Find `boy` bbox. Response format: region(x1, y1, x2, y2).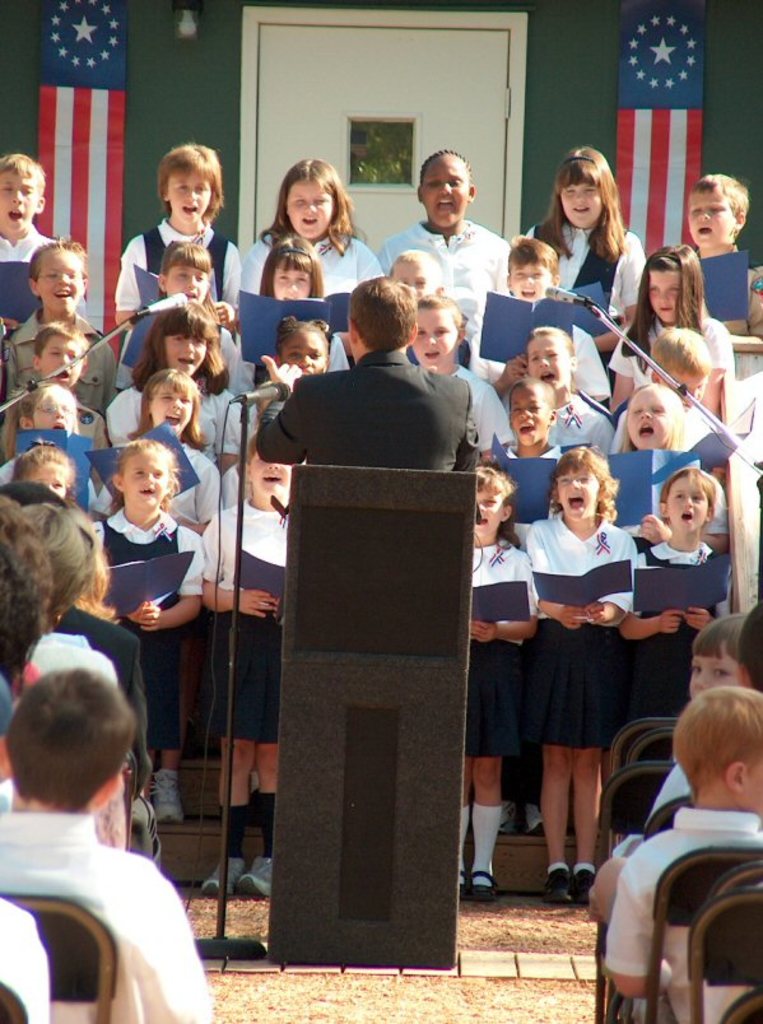
region(645, 322, 708, 432).
